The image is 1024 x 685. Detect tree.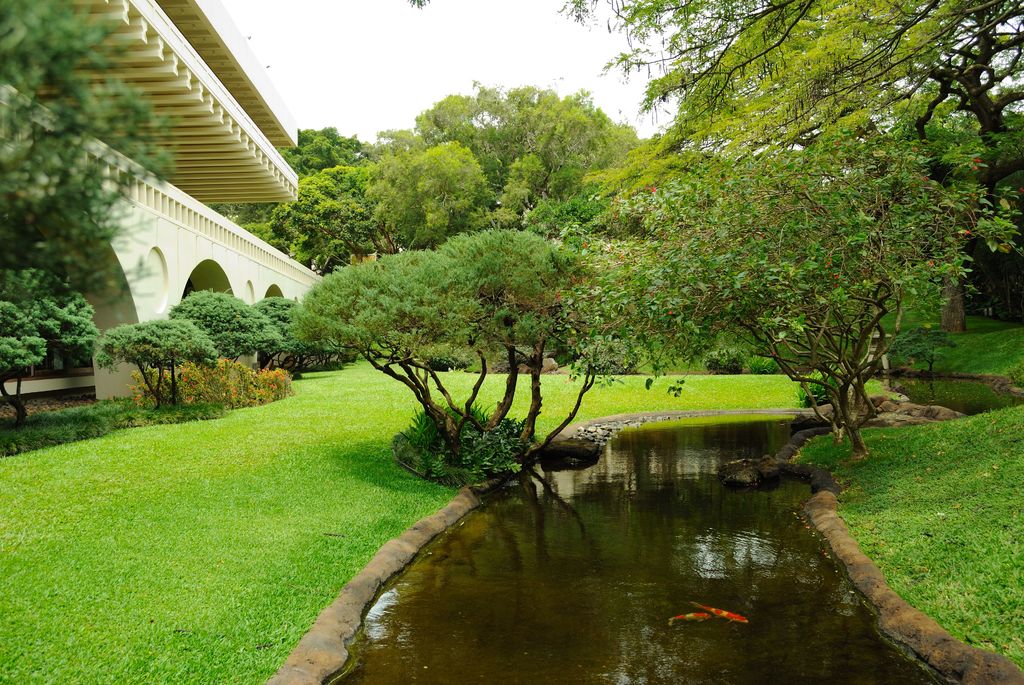
Detection: bbox=(248, 292, 321, 361).
